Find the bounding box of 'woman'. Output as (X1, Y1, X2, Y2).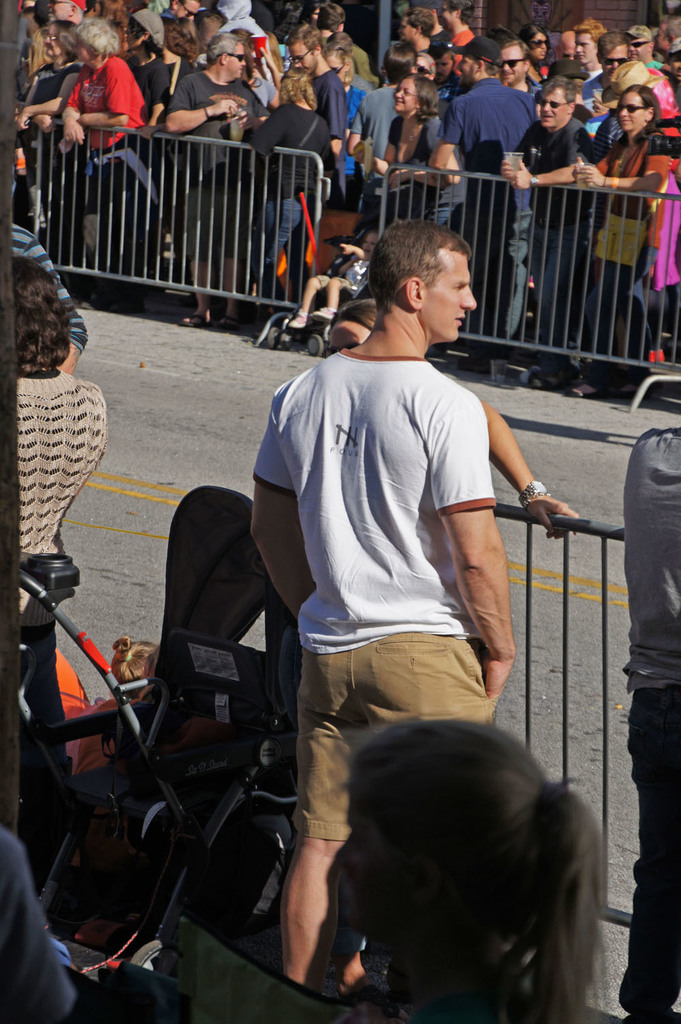
(163, 16, 202, 65).
